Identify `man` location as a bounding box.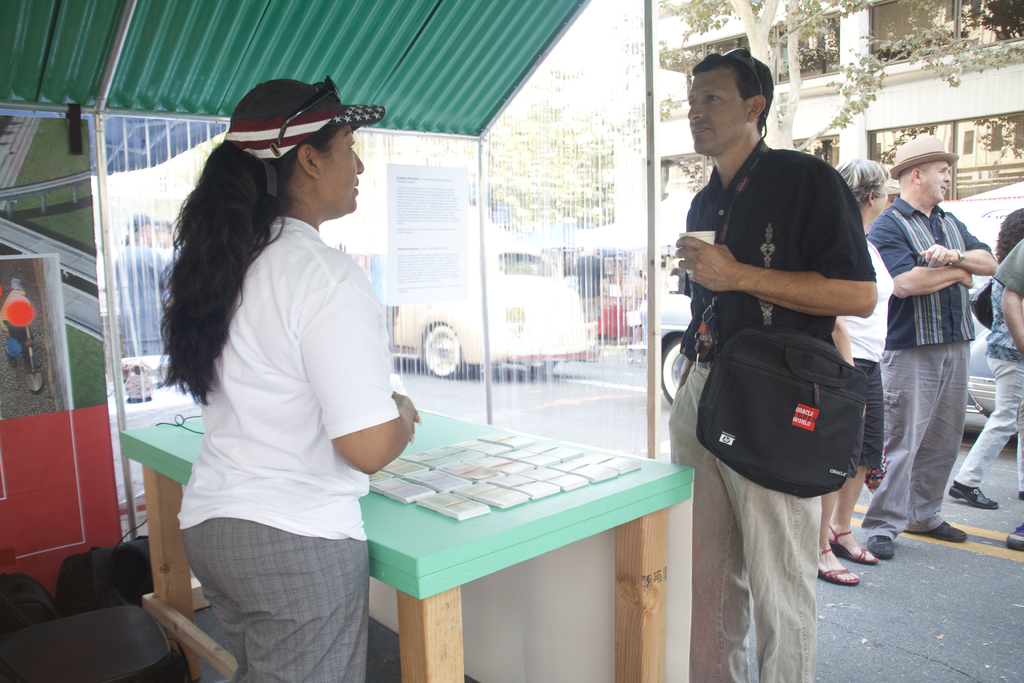
bbox=[860, 144, 1005, 565].
